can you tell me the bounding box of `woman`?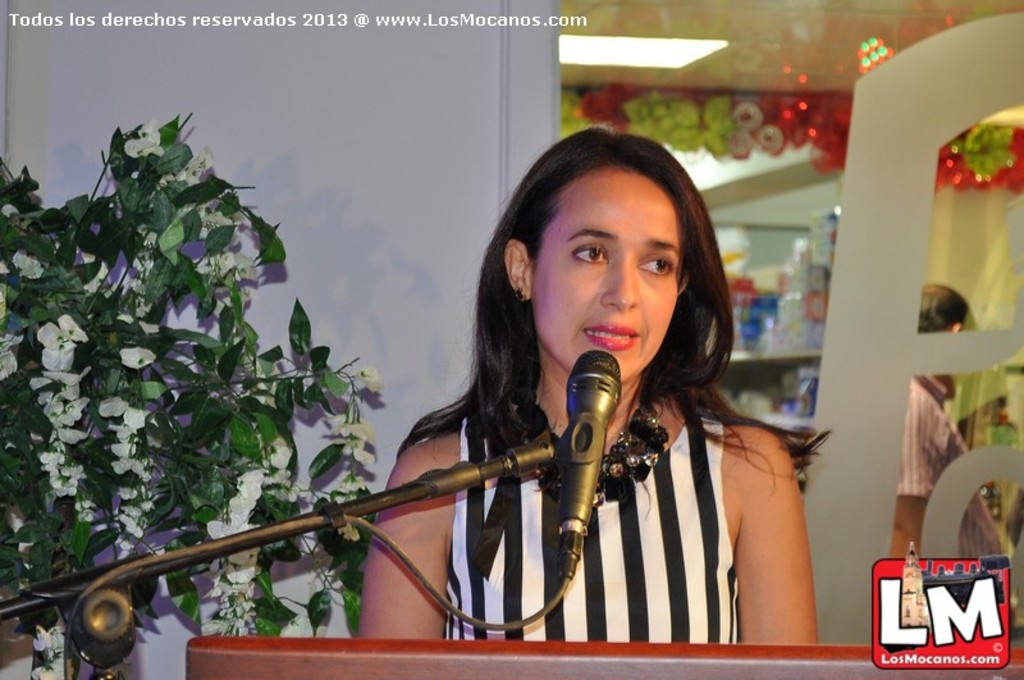
{"left": 247, "top": 141, "right": 800, "bottom": 675}.
